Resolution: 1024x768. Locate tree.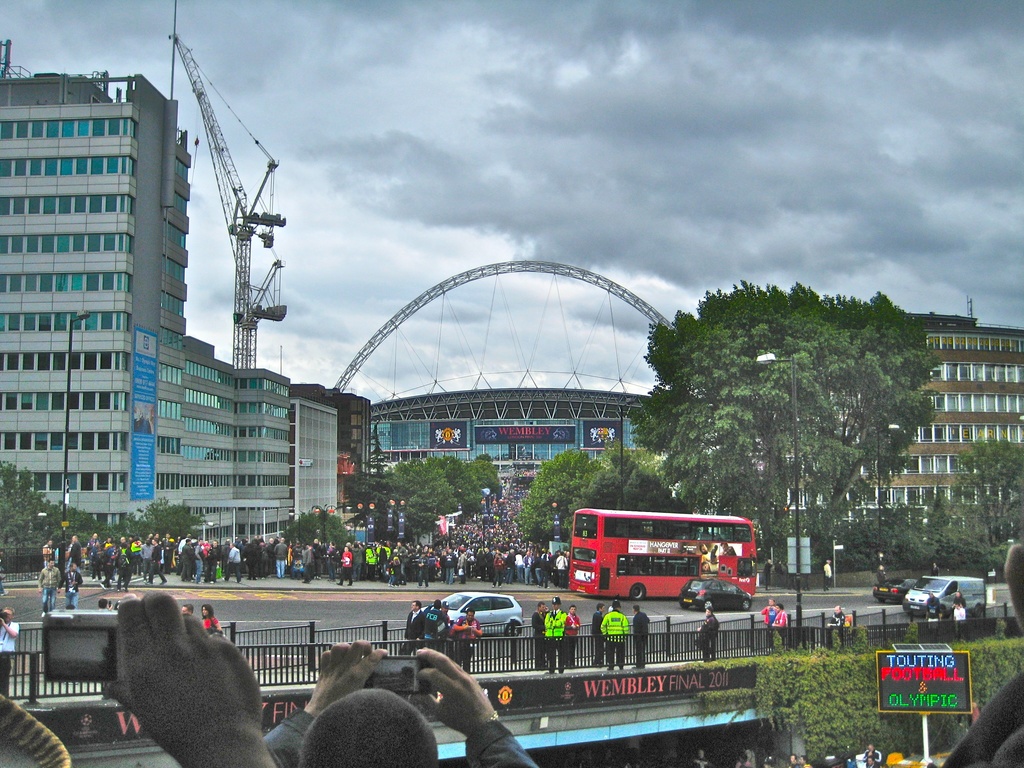
BBox(559, 470, 626, 536).
